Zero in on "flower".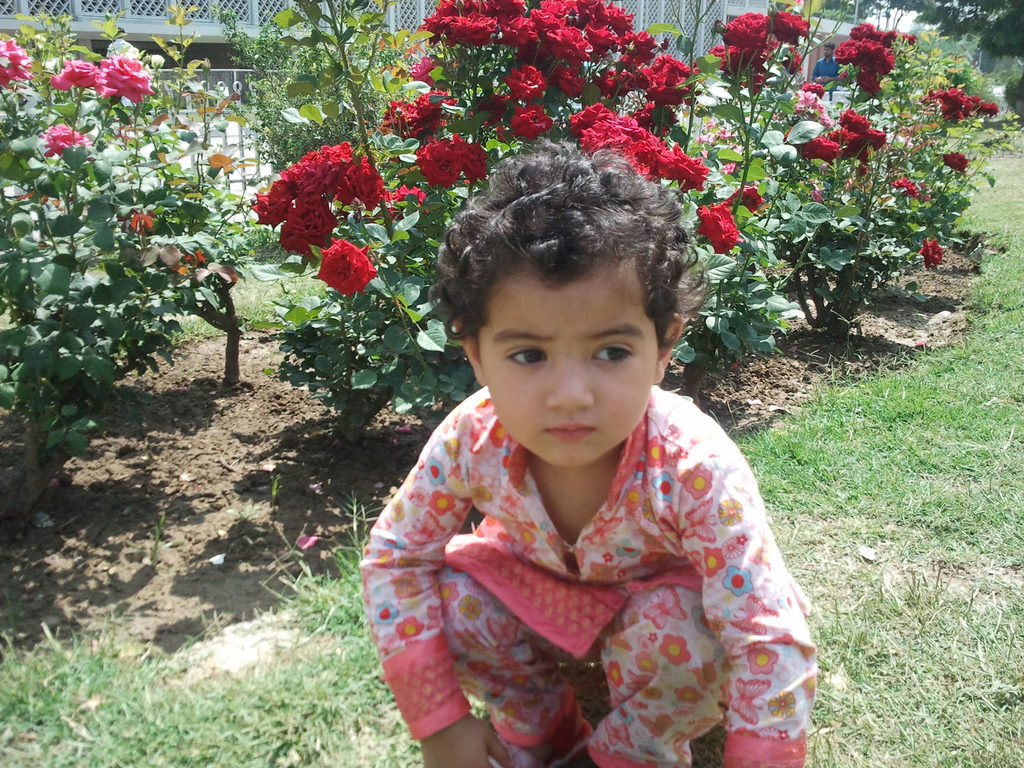
Zeroed in: (x1=660, y1=636, x2=689, y2=664).
